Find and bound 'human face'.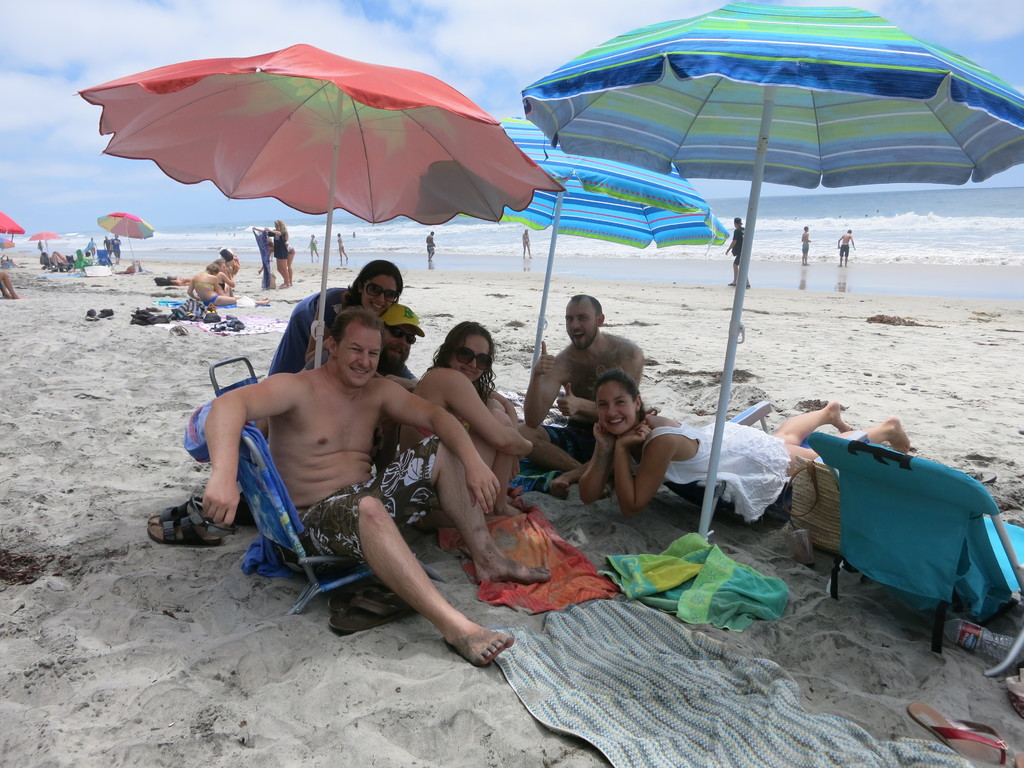
Bound: {"left": 592, "top": 373, "right": 640, "bottom": 431}.
